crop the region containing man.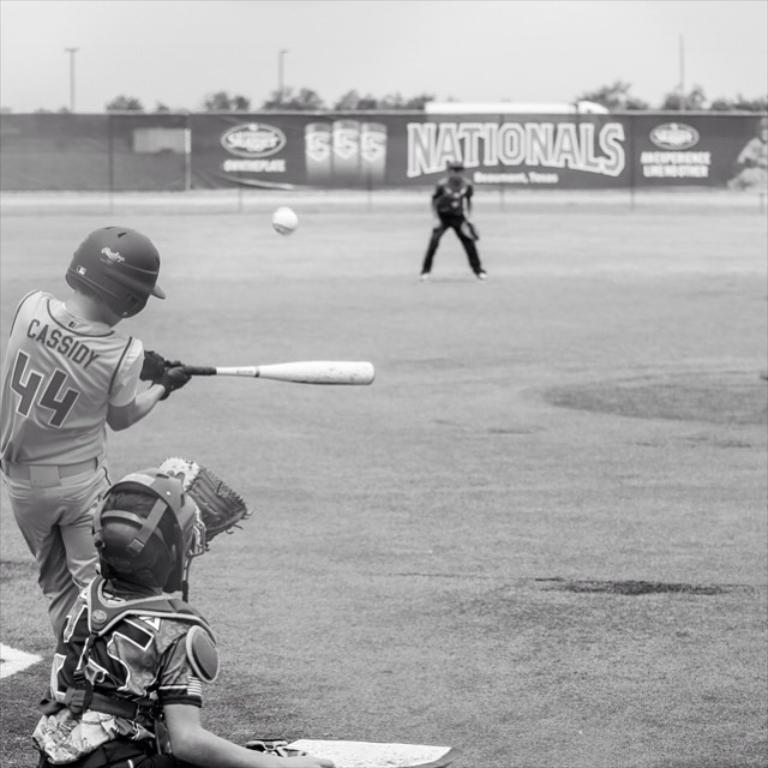
Crop region: [x1=412, y1=161, x2=498, y2=280].
